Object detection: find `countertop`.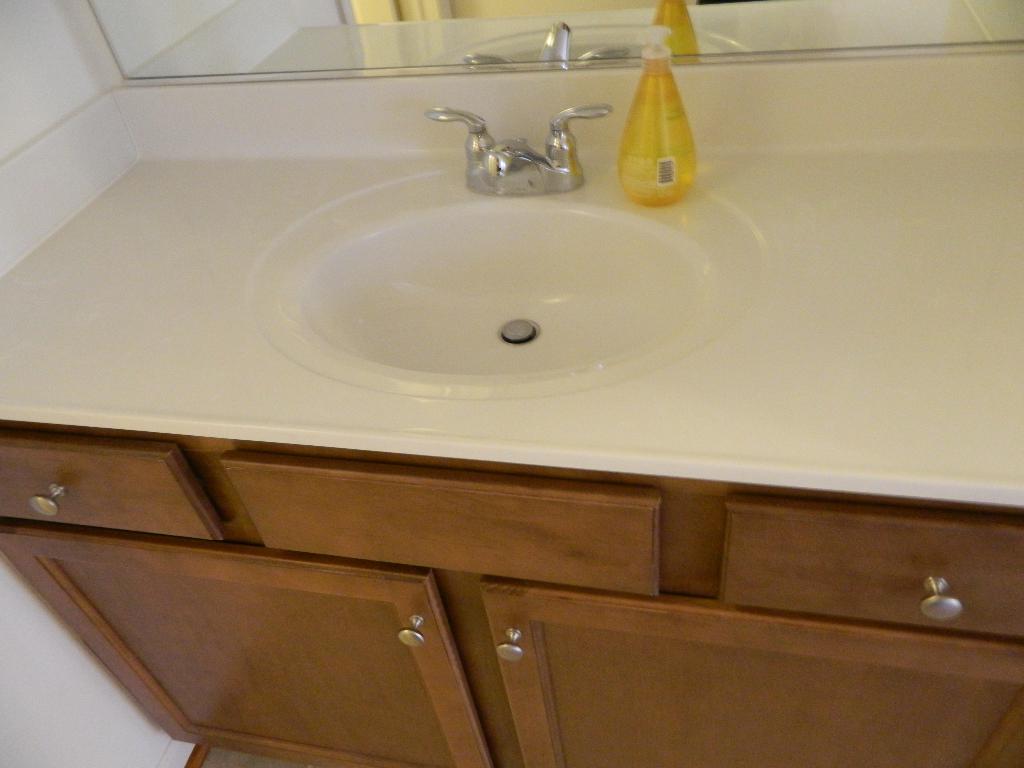
(0, 145, 1018, 767).
